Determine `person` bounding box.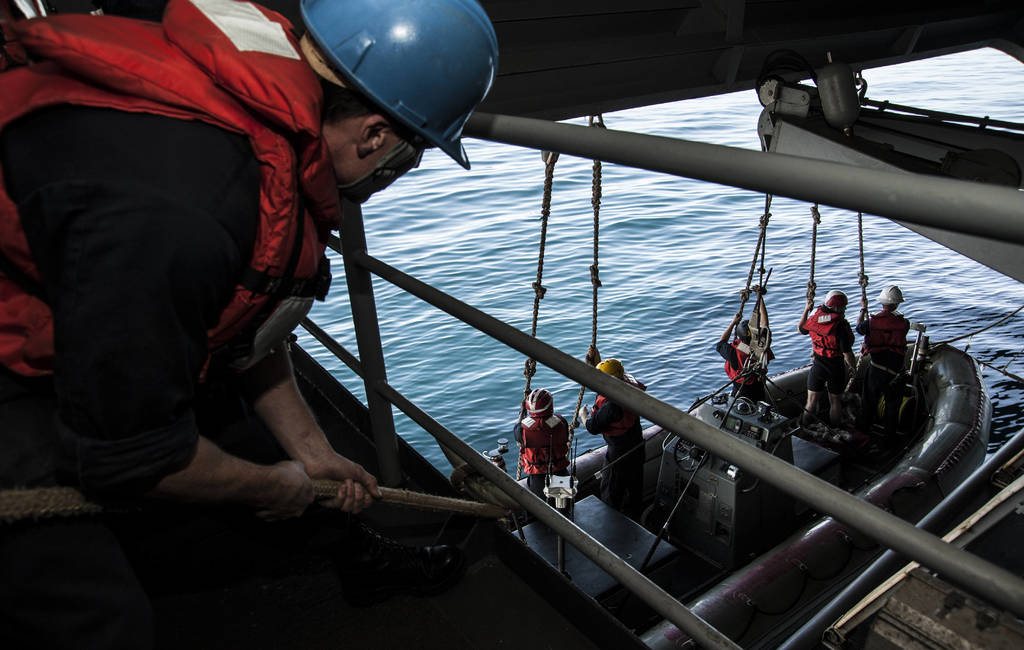
Determined: x1=796, y1=289, x2=858, y2=427.
